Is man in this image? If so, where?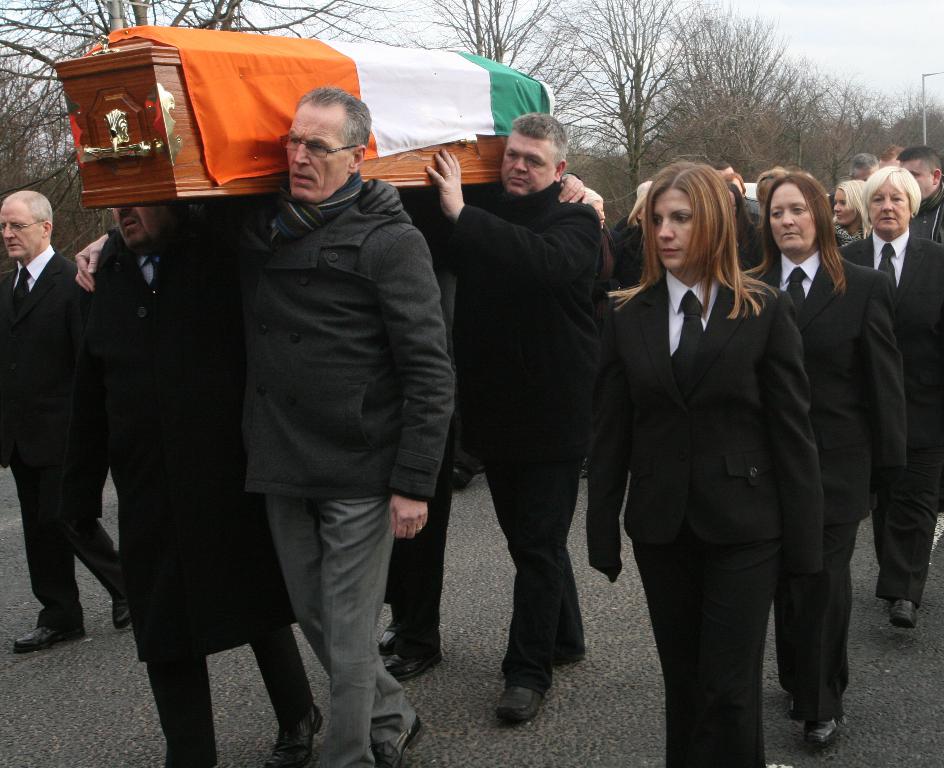
Yes, at (0, 191, 136, 655).
